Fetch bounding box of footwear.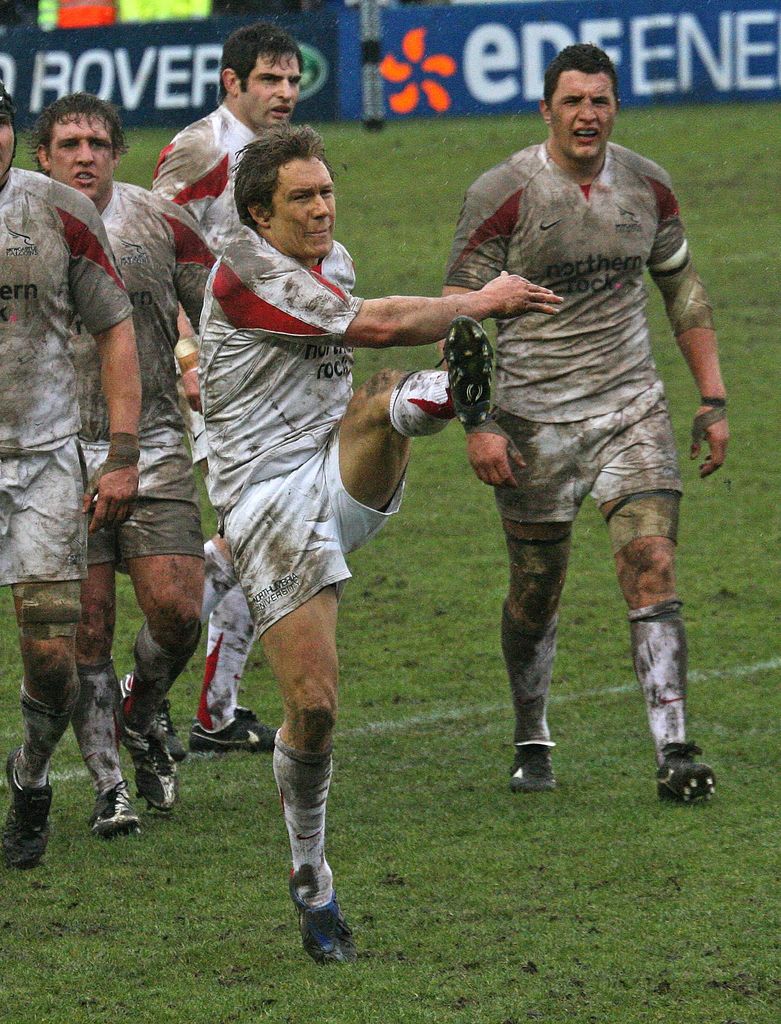
Bbox: x1=188, y1=712, x2=273, y2=753.
